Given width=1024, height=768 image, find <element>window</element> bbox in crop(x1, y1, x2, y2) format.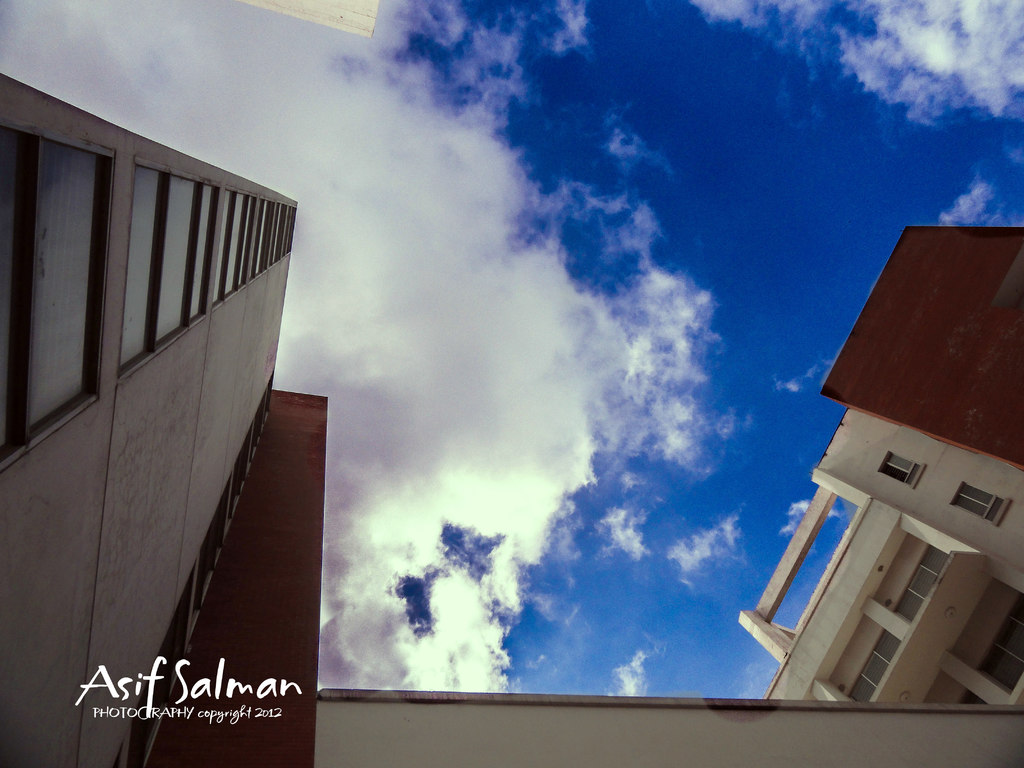
crop(273, 200, 287, 261).
